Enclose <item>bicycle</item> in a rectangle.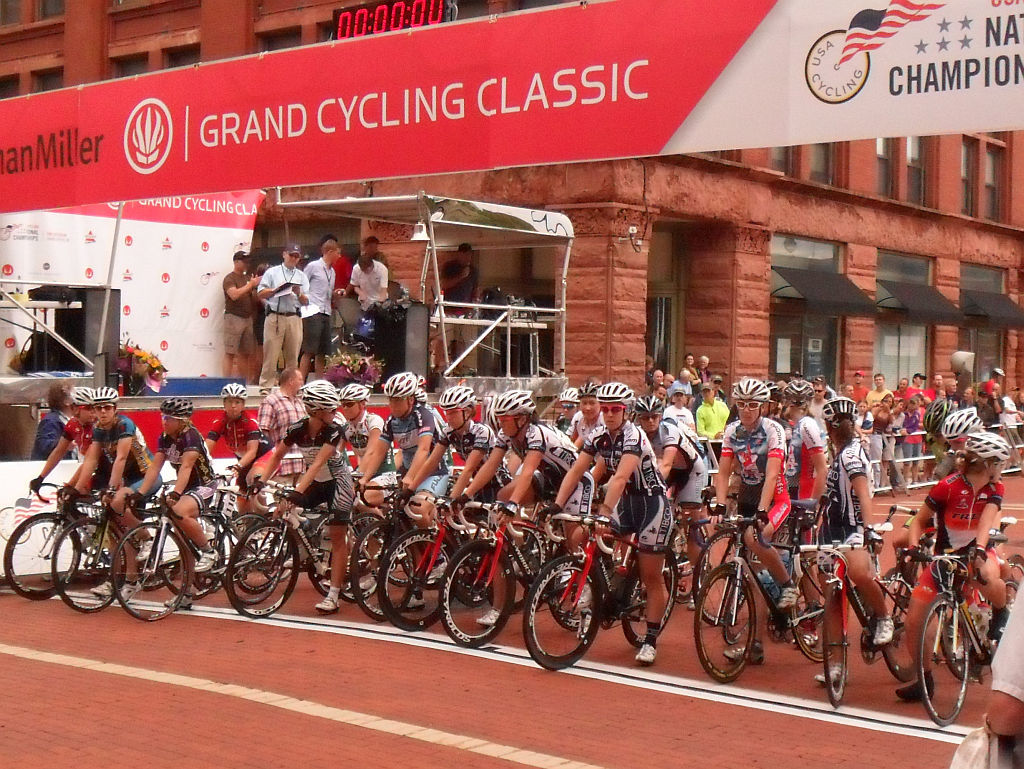
x1=790 y1=537 x2=934 y2=703.
